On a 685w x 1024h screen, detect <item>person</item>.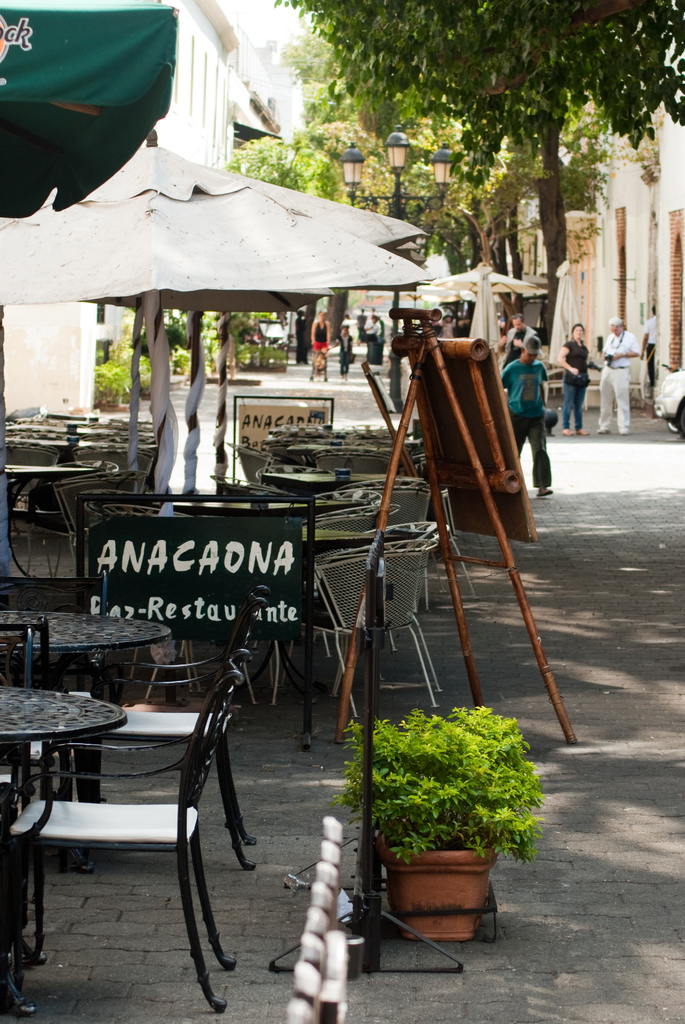
360:317:386:345.
